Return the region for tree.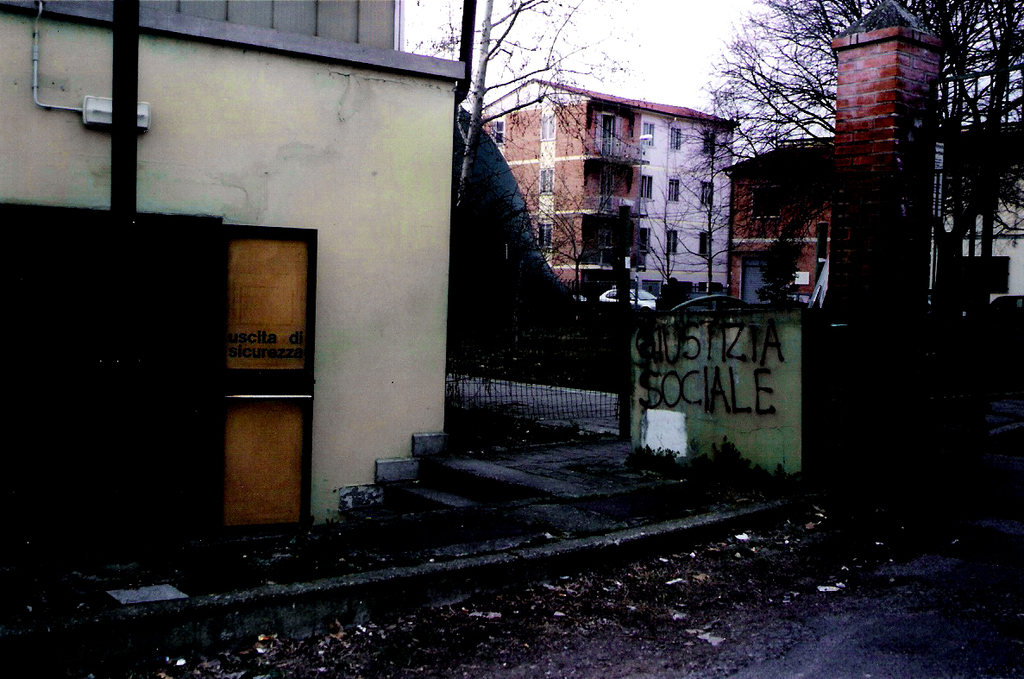
(709, 0, 1023, 312).
